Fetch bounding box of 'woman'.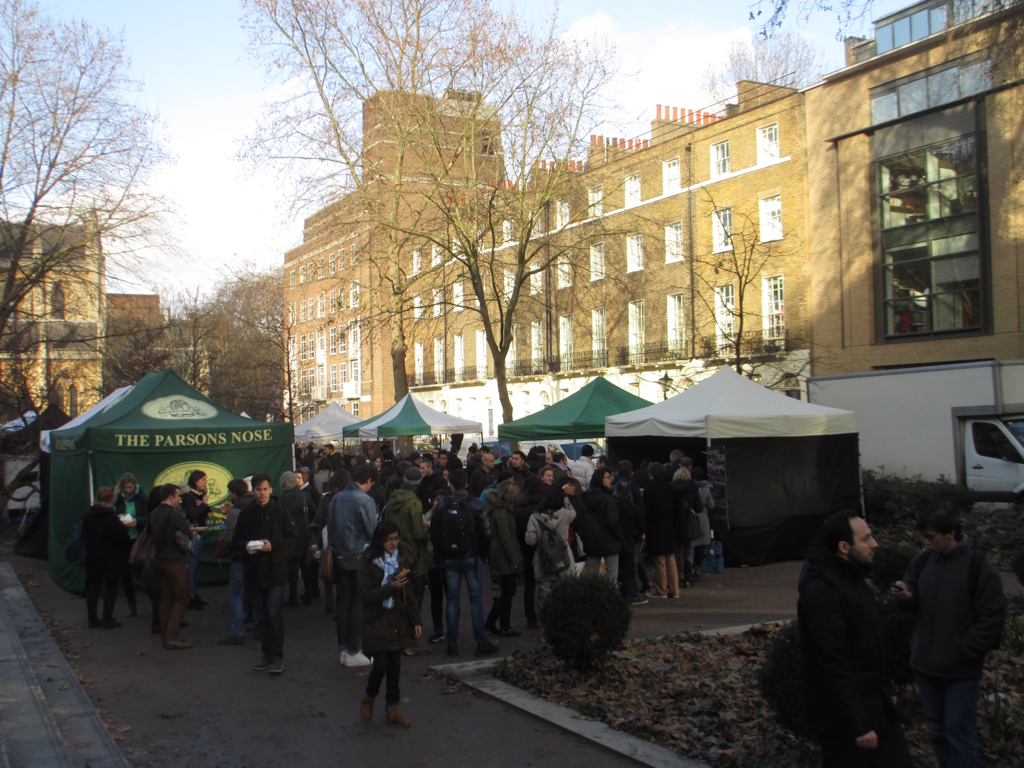
Bbox: locate(113, 470, 151, 620).
